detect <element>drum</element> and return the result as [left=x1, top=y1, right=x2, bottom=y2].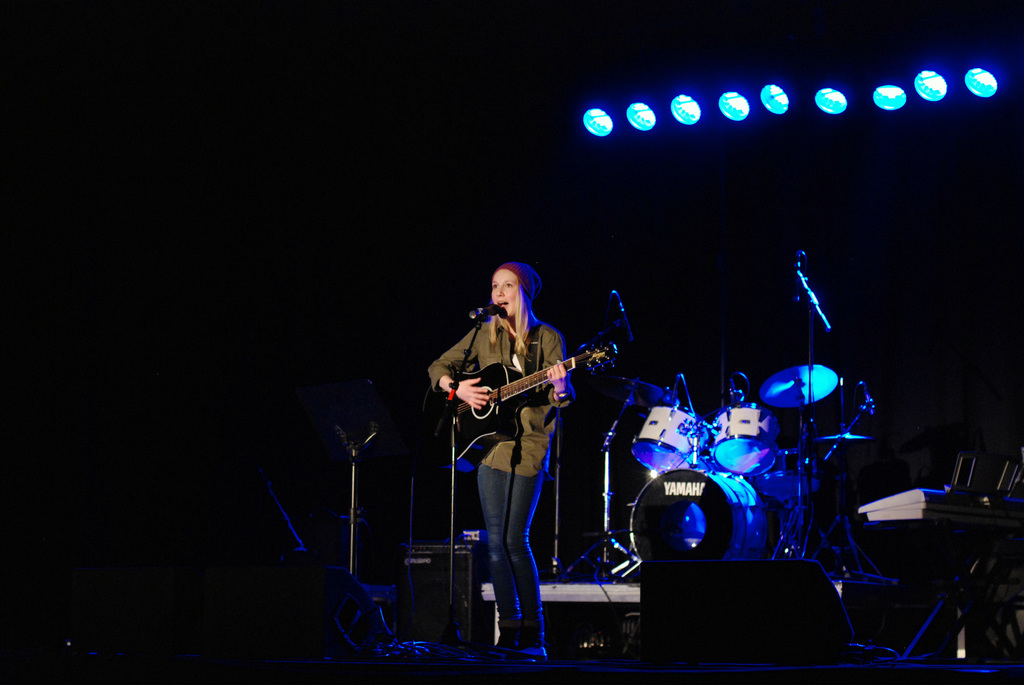
[left=630, top=400, right=727, bottom=476].
